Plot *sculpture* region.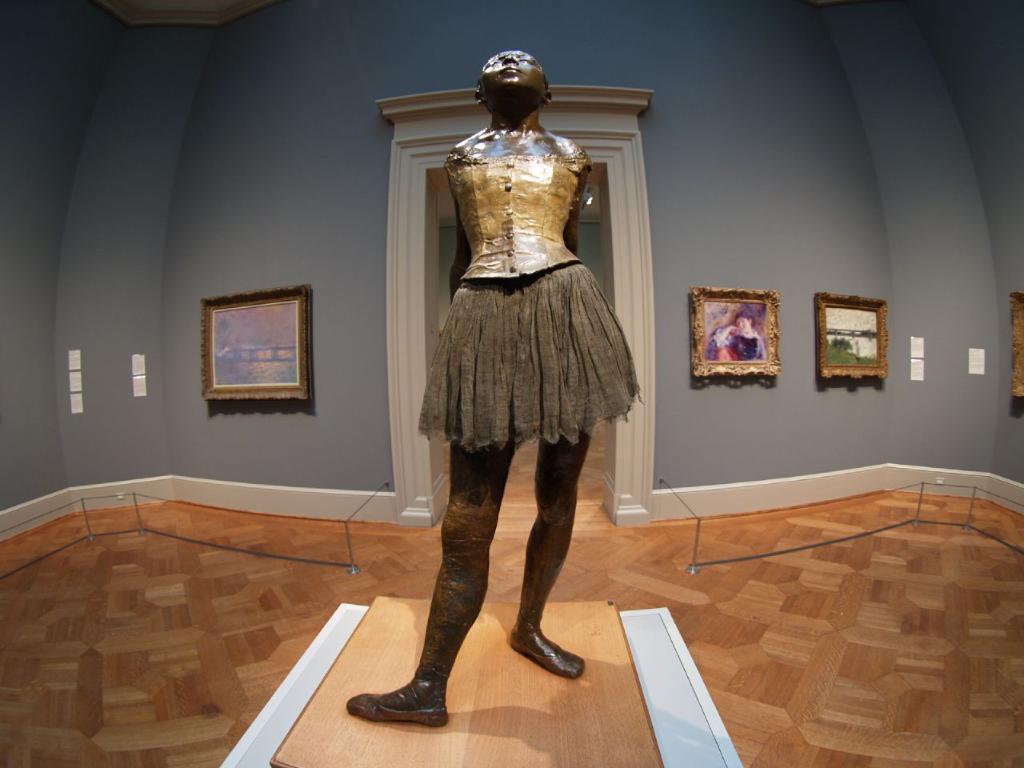
Plotted at 345, 47, 642, 726.
